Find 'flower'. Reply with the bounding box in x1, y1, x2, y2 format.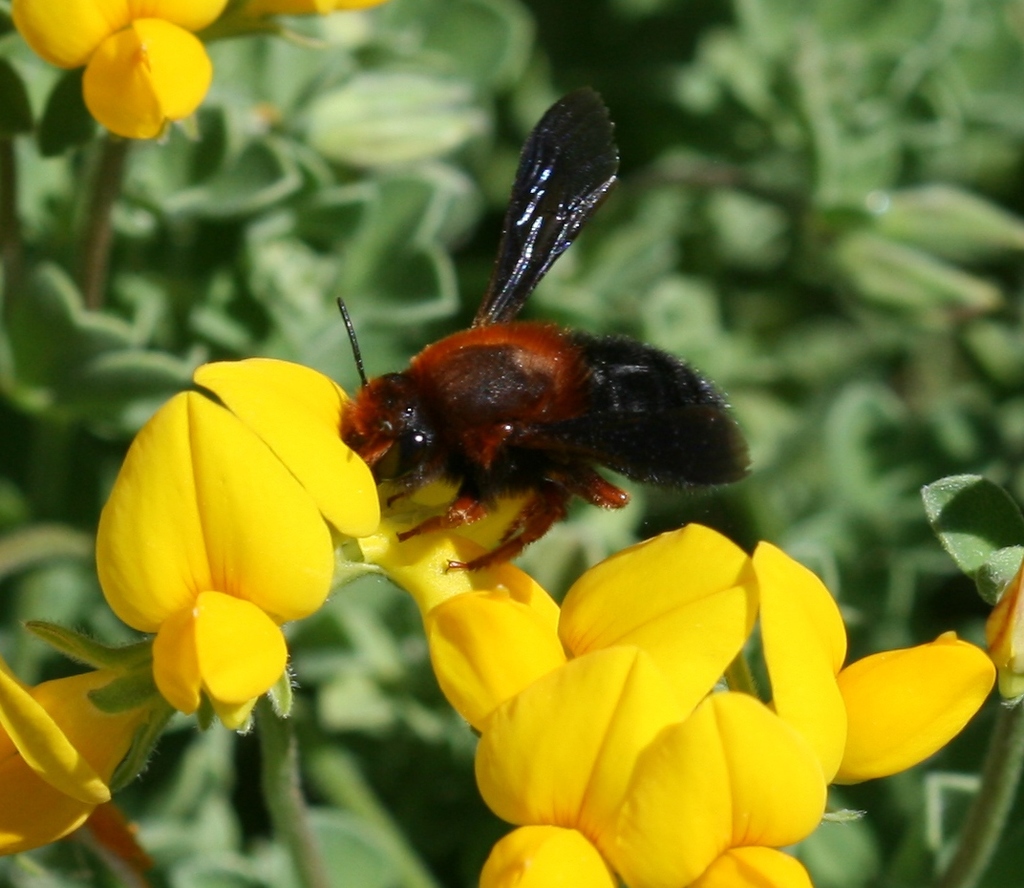
58, 0, 204, 128.
